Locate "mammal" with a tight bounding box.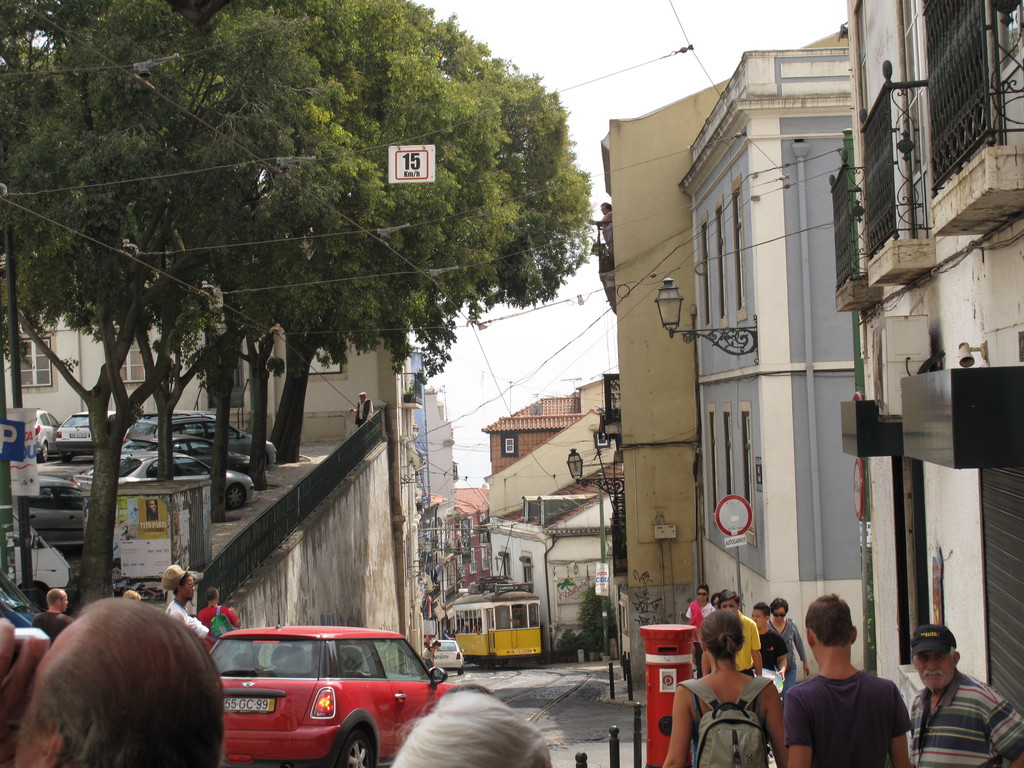
bbox(32, 586, 77, 641).
